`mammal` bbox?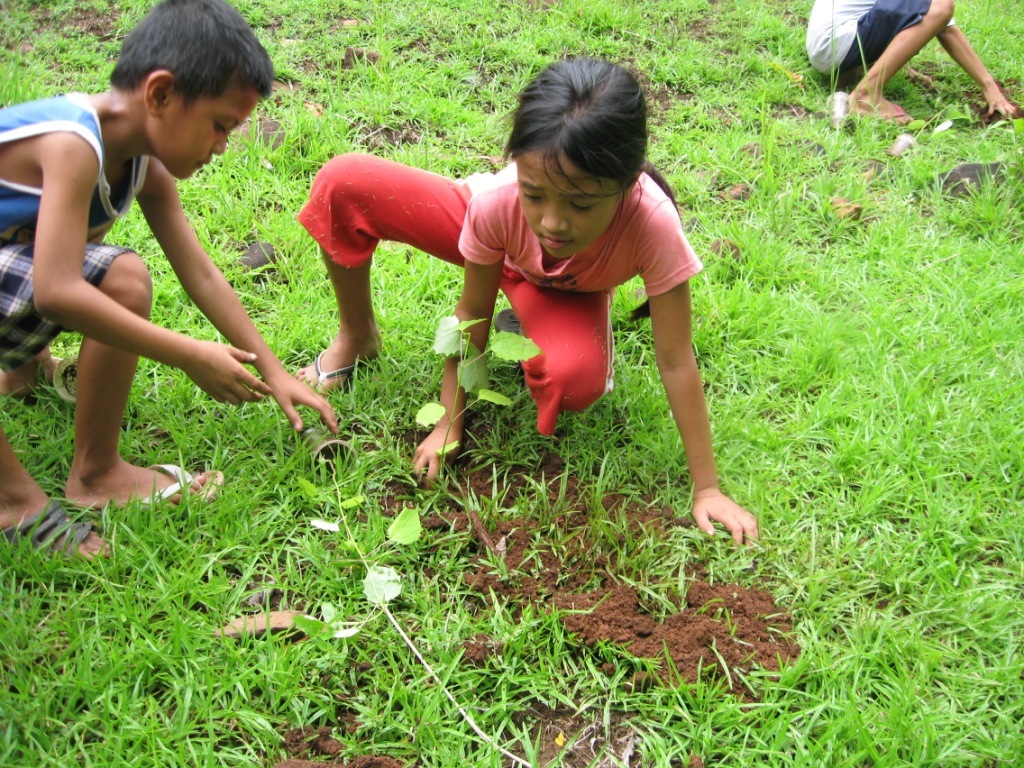
7, 29, 307, 527
